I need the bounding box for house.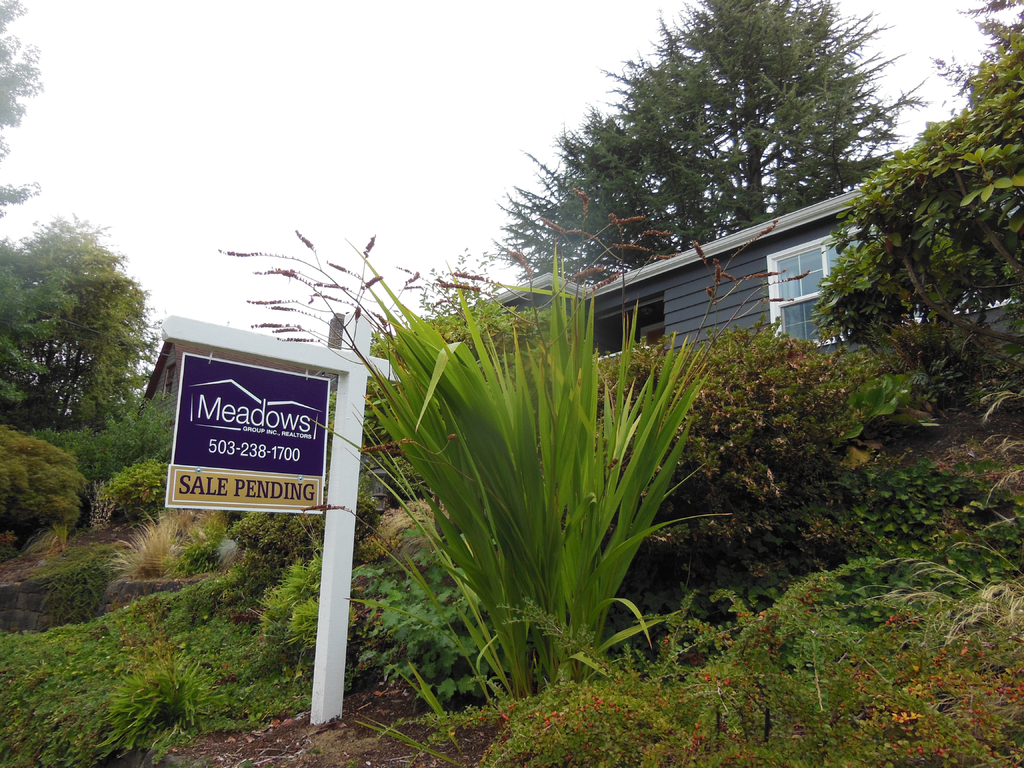
Here it is: bbox=(451, 158, 1023, 372).
